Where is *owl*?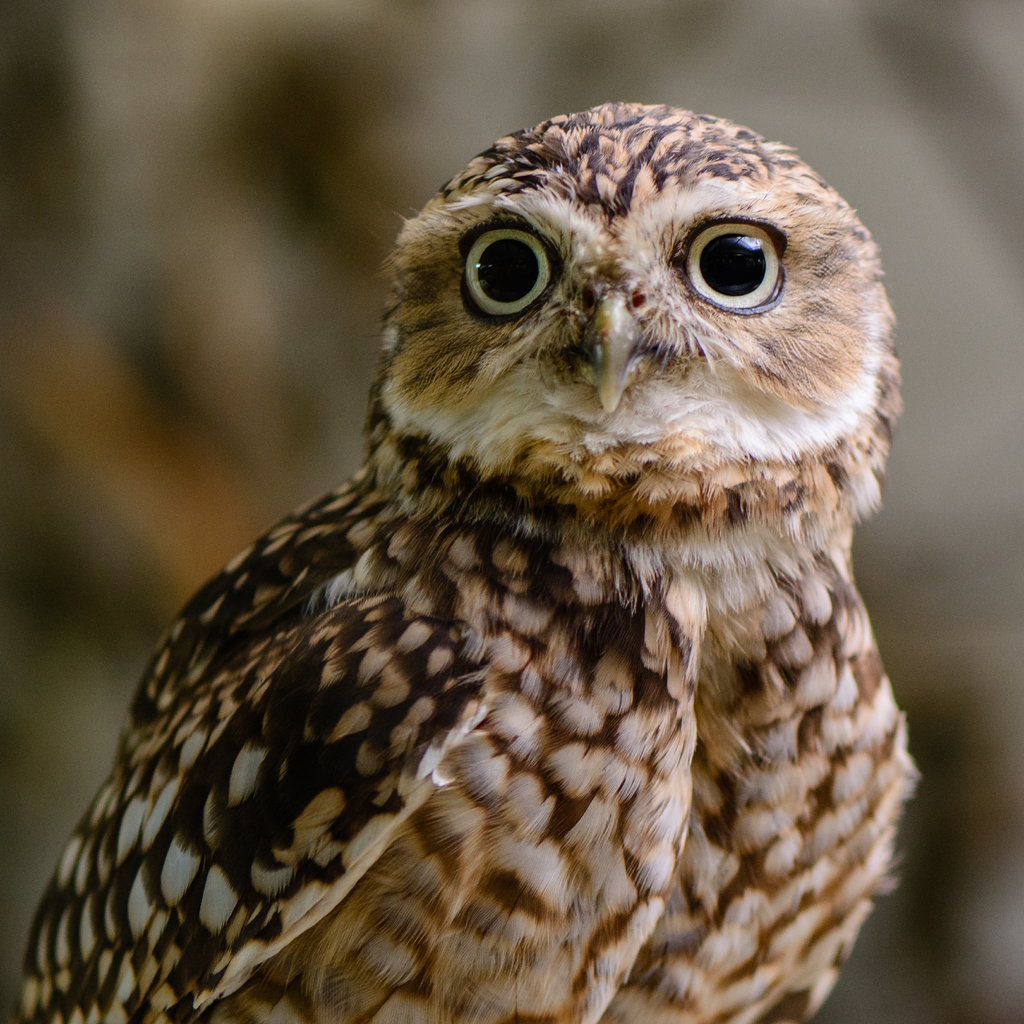
region(27, 96, 929, 1023).
